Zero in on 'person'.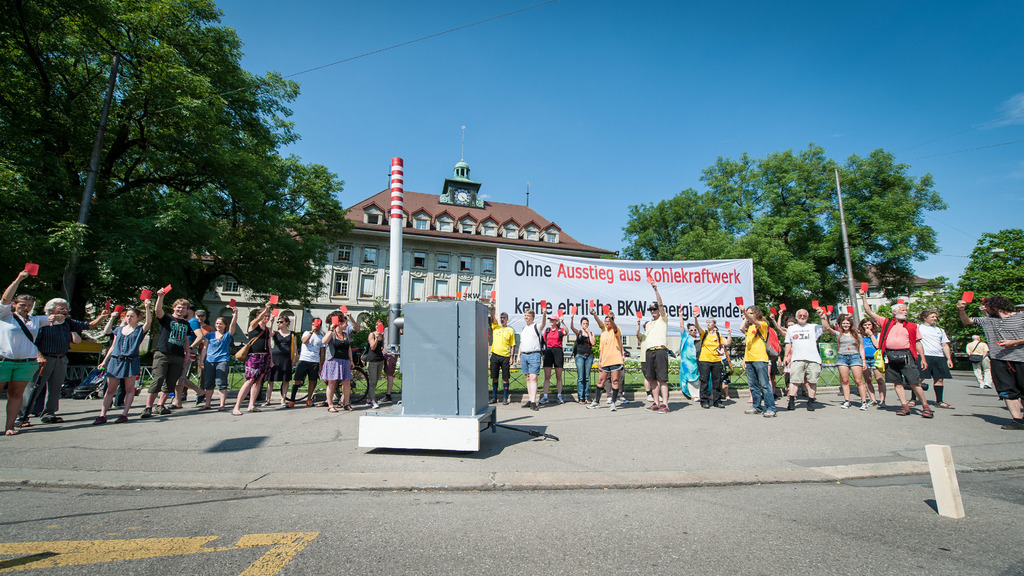
Zeroed in: [491, 293, 518, 409].
